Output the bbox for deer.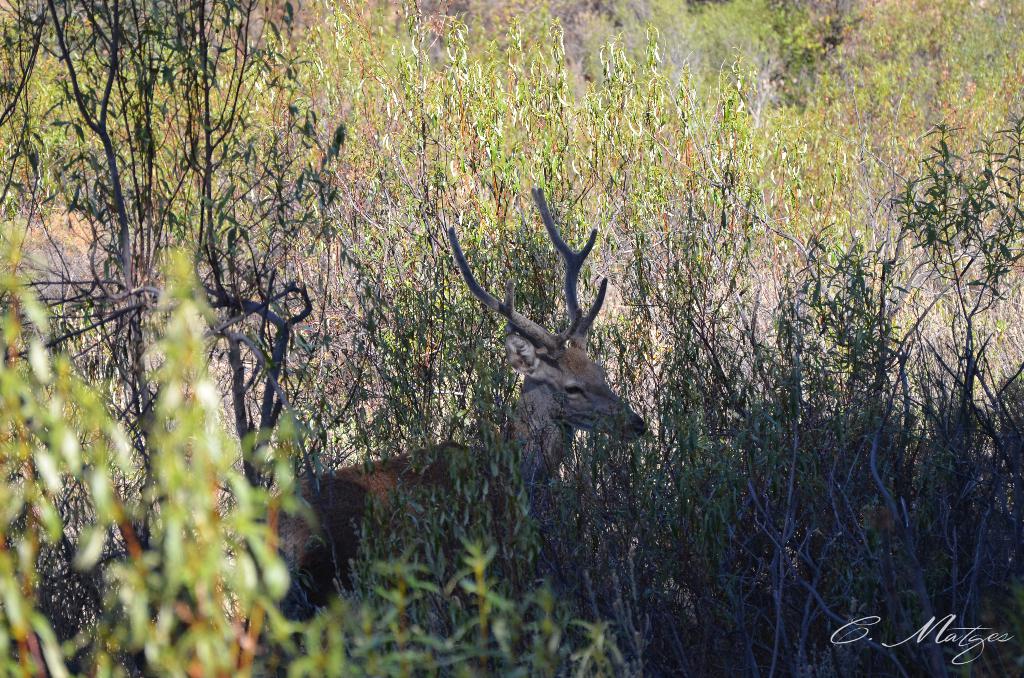
bbox(265, 187, 646, 665).
